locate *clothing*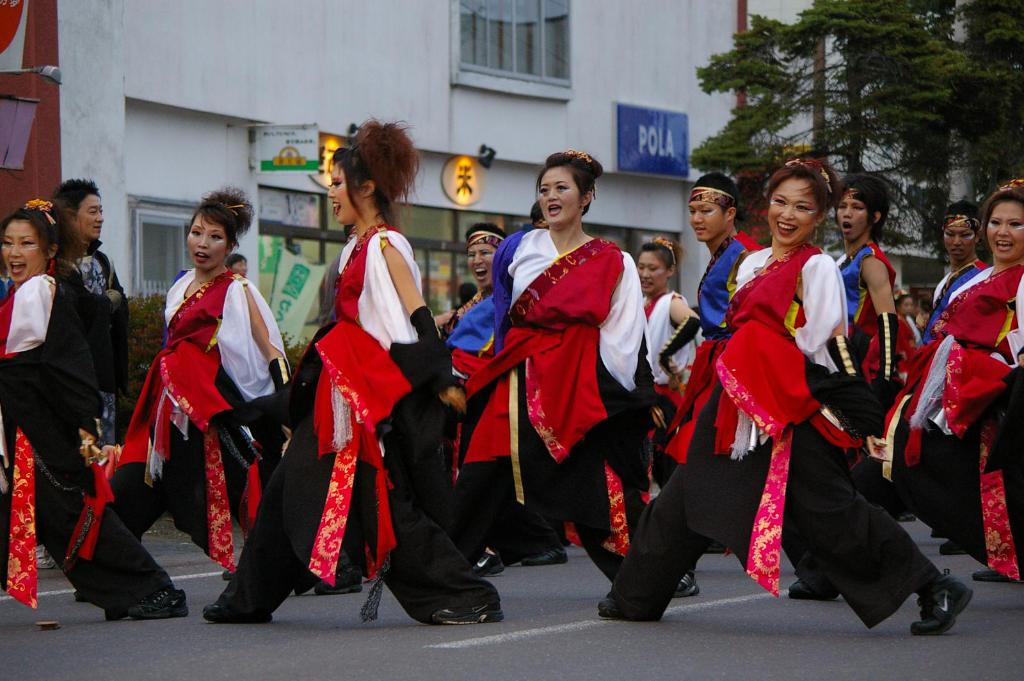
213/217/498/616
